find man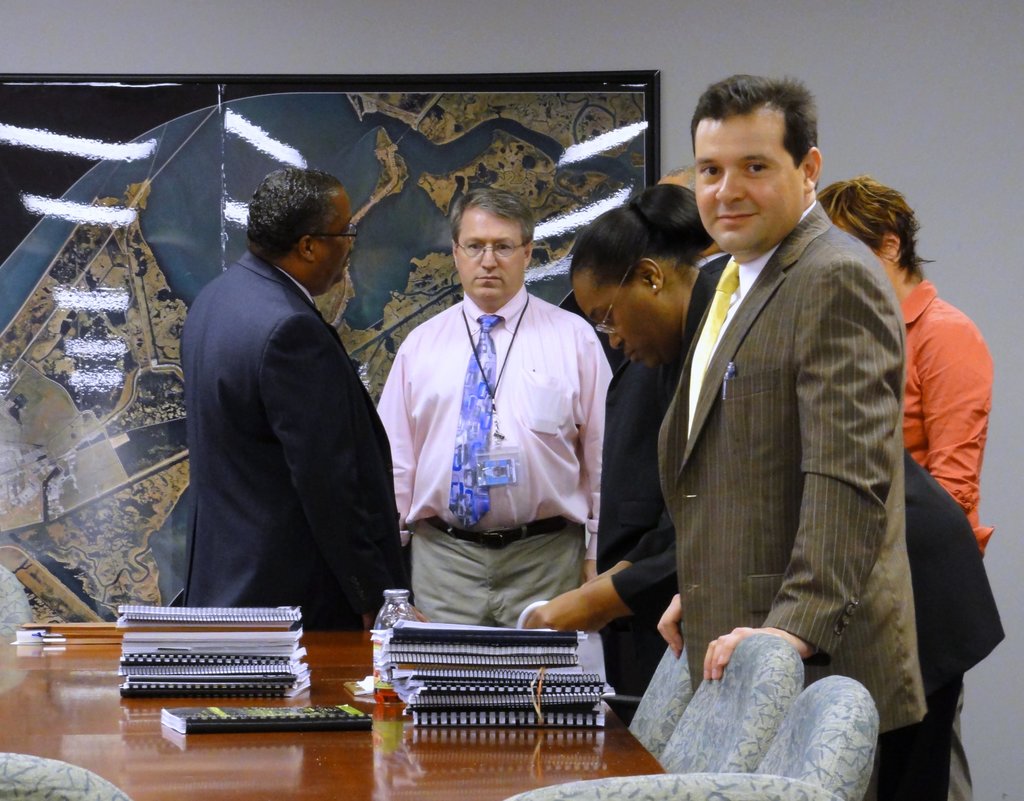
(x1=185, y1=169, x2=403, y2=623)
